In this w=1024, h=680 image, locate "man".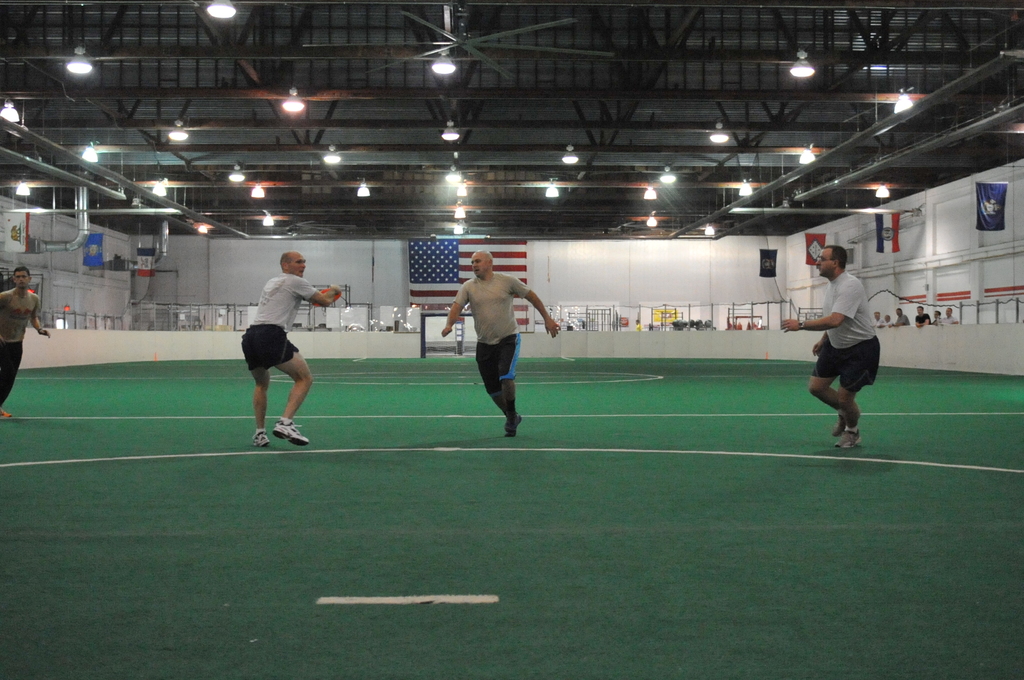
Bounding box: <box>894,307,910,325</box>.
